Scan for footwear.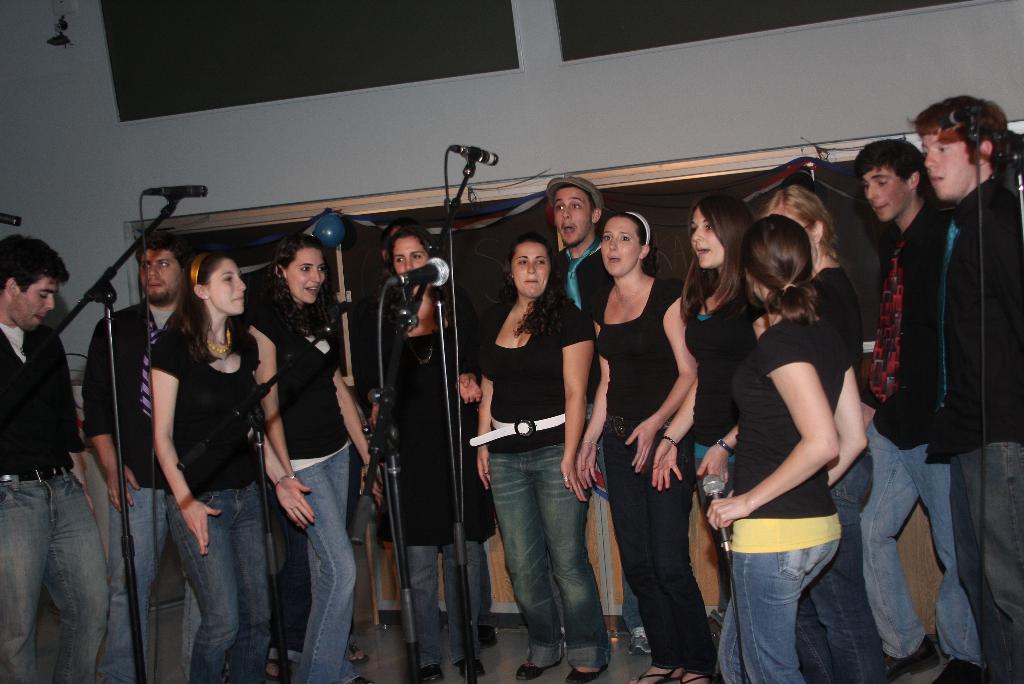
Scan result: <box>261,664,292,683</box>.
